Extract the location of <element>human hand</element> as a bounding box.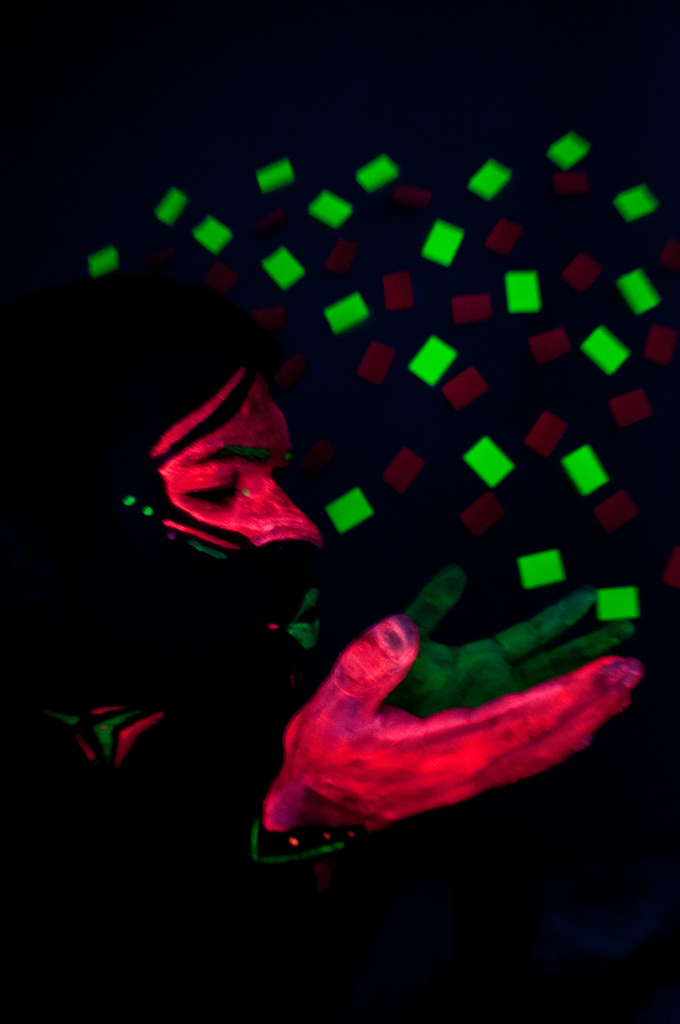
rect(254, 602, 649, 869).
